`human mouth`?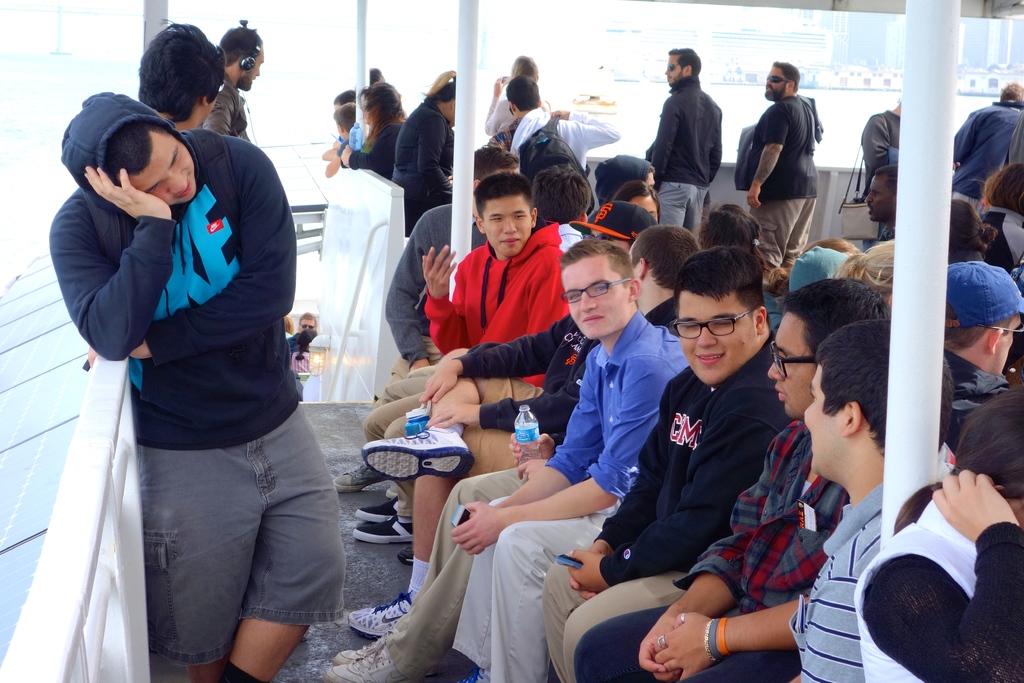
l=580, t=312, r=605, b=325
